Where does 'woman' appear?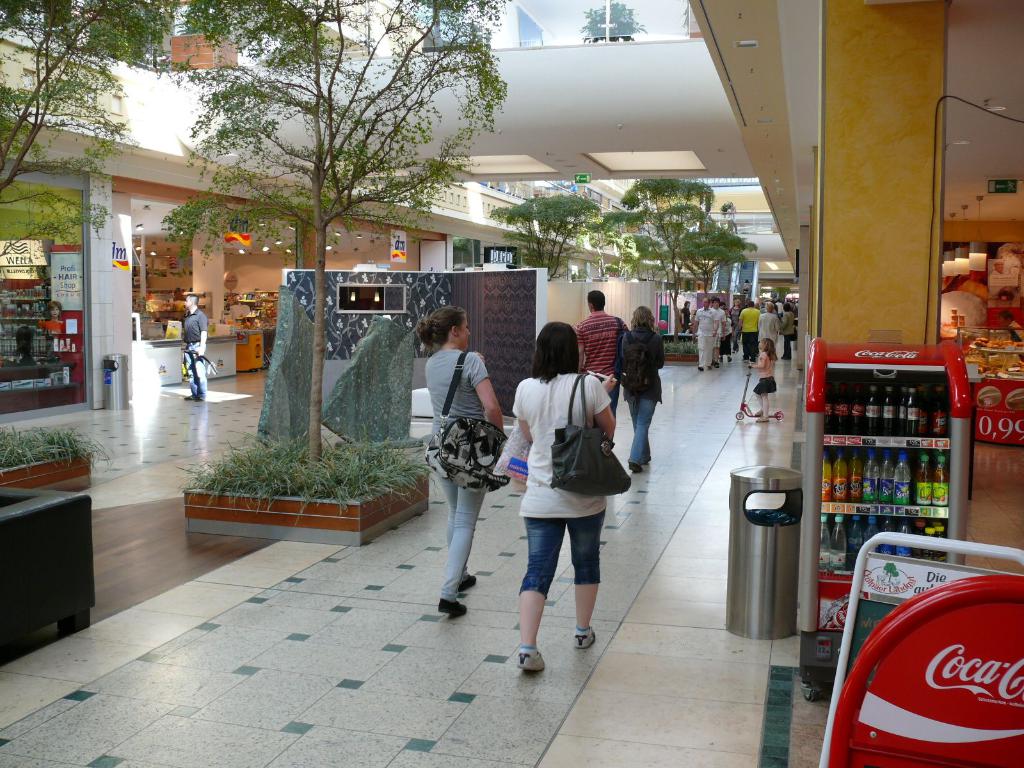
Appears at (x1=729, y1=298, x2=742, y2=355).
